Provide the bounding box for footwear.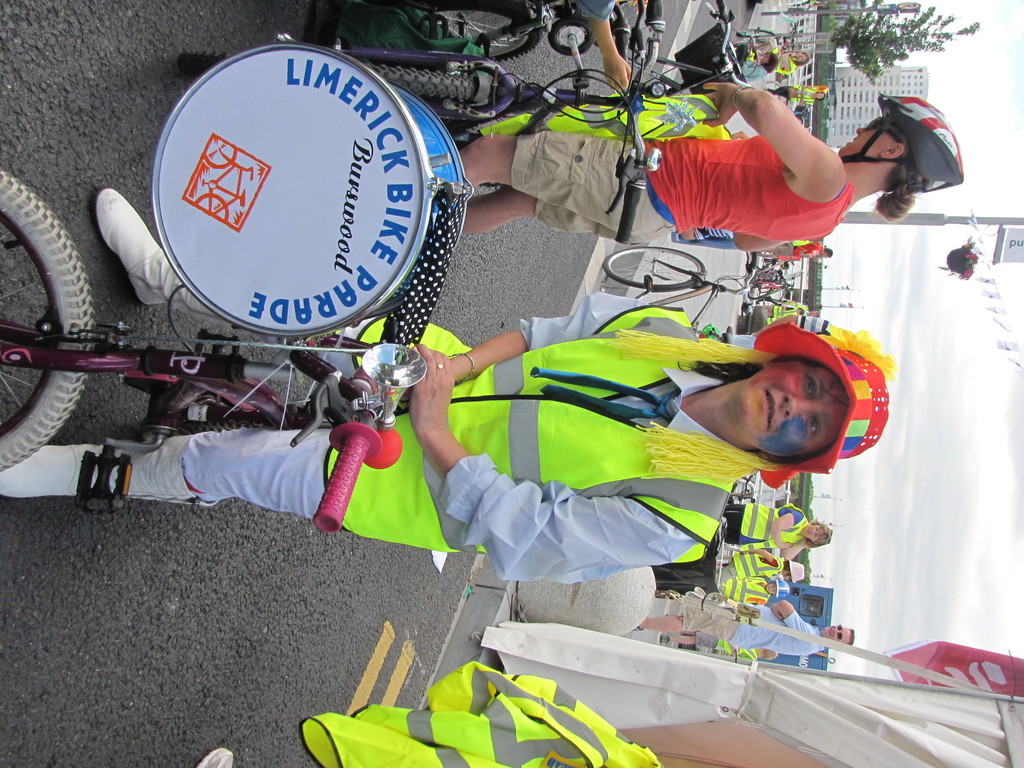
box(197, 745, 236, 767).
